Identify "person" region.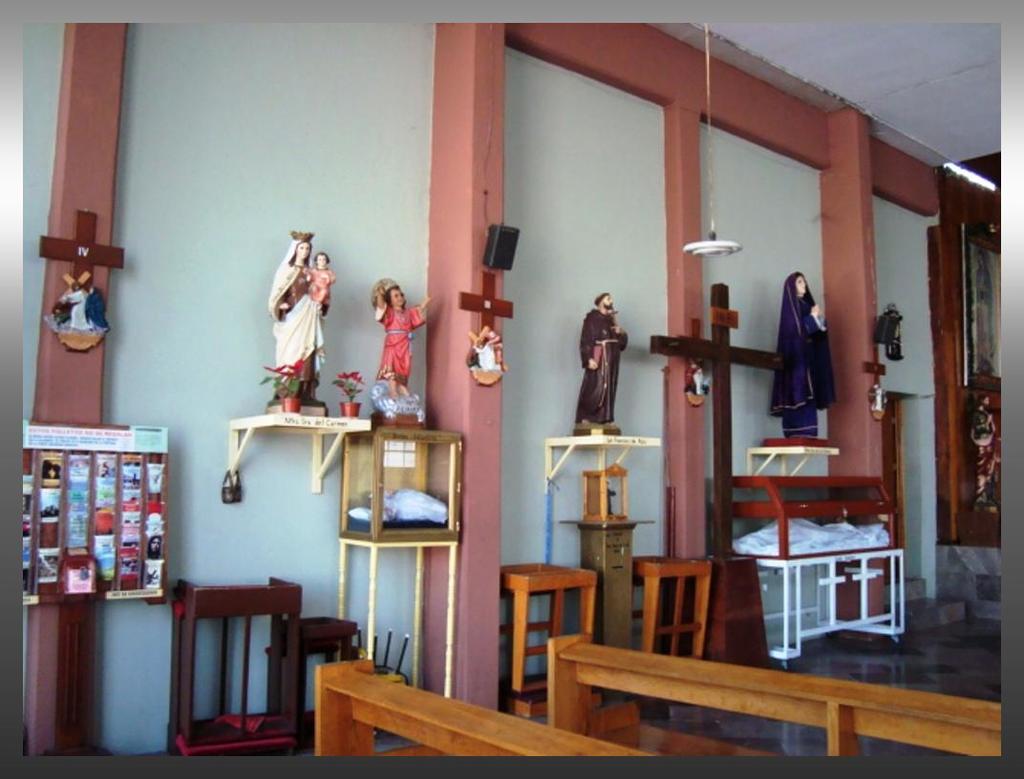
Region: rect(766, 269, 837, 435).
